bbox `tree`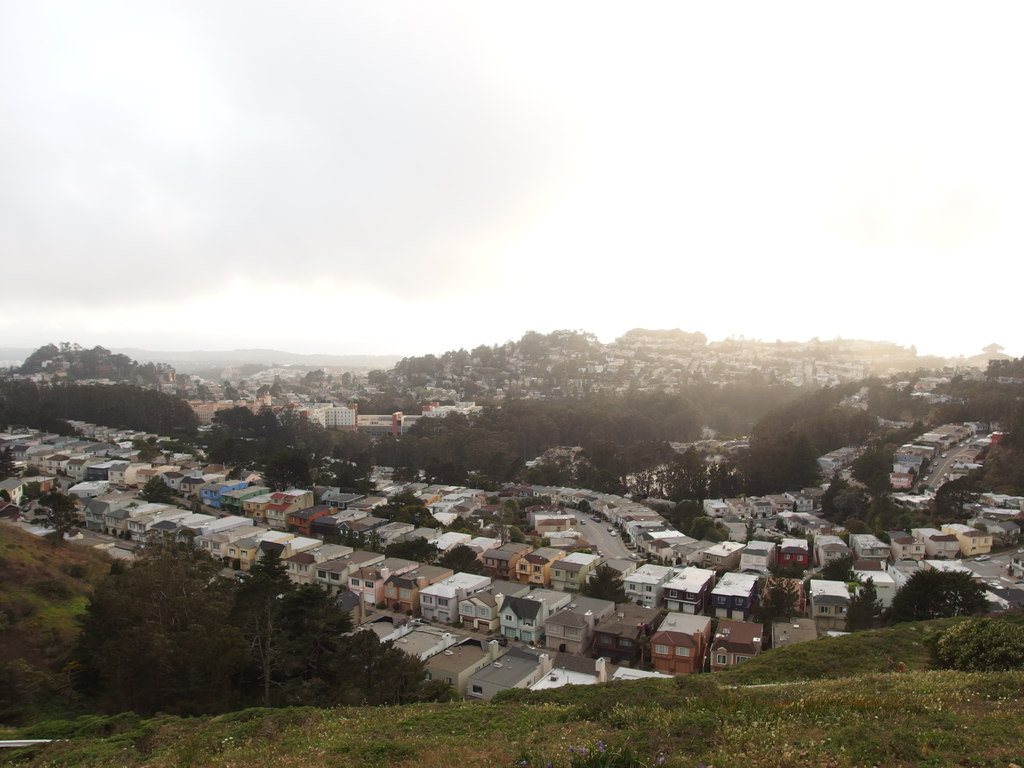
<bbox>3, 490, 15, 506</bbox>
